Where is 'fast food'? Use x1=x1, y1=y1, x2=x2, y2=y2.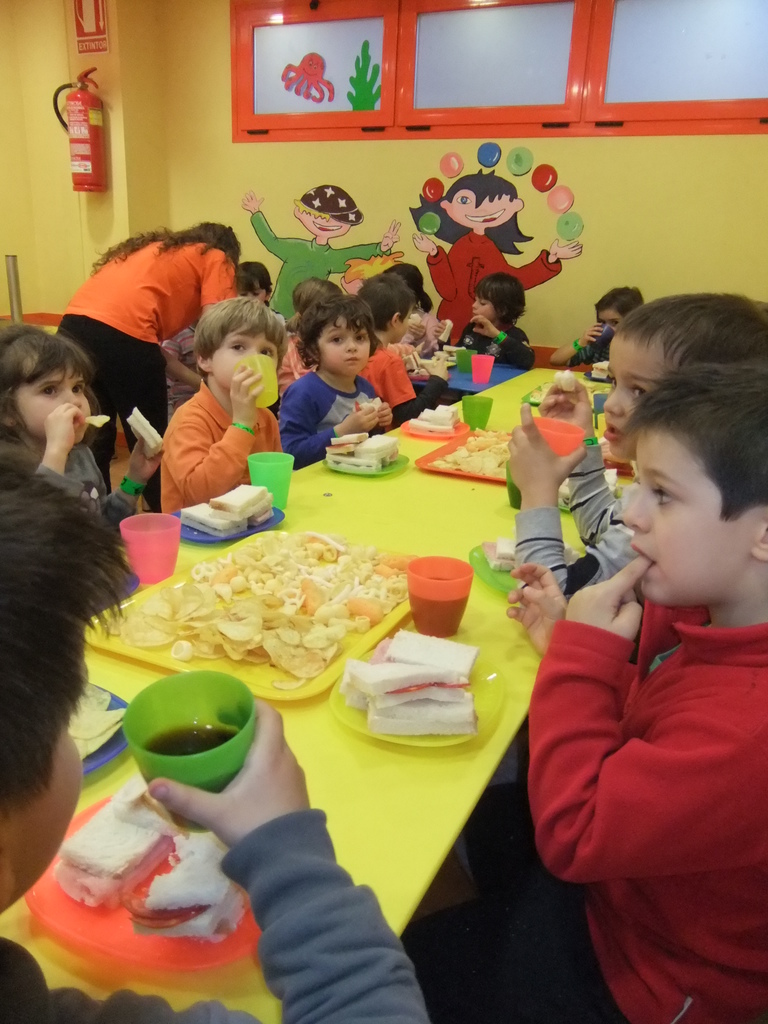
x1=588, y1=356, x2=611, y2=383.
